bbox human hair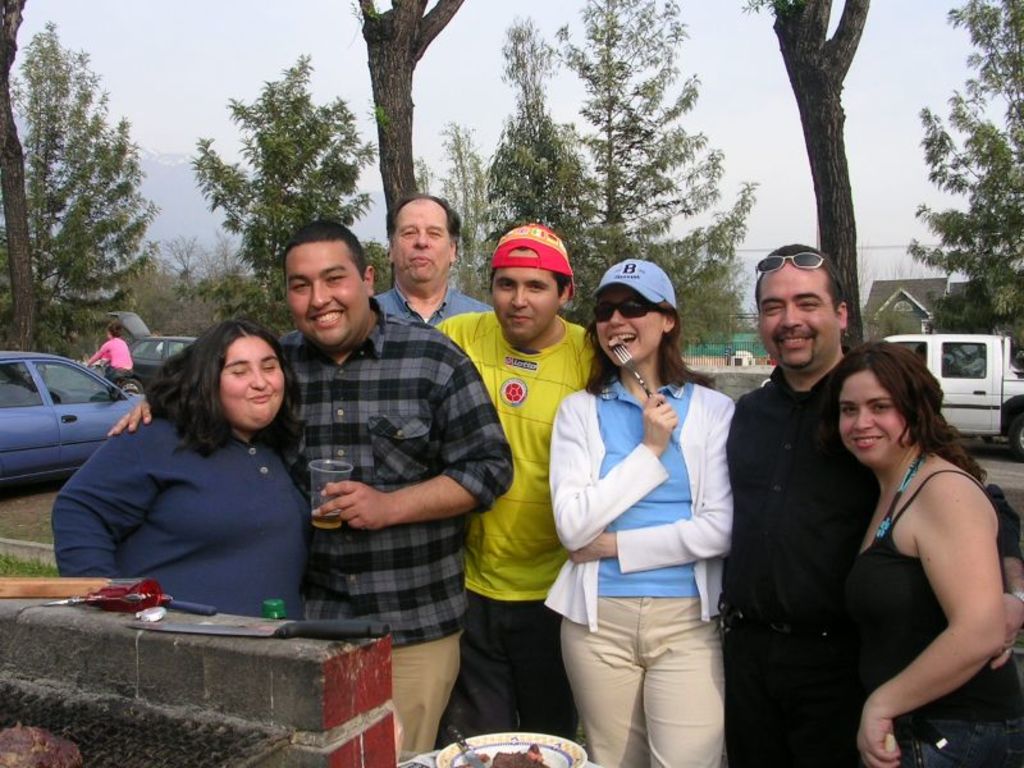
486/243/572/303
